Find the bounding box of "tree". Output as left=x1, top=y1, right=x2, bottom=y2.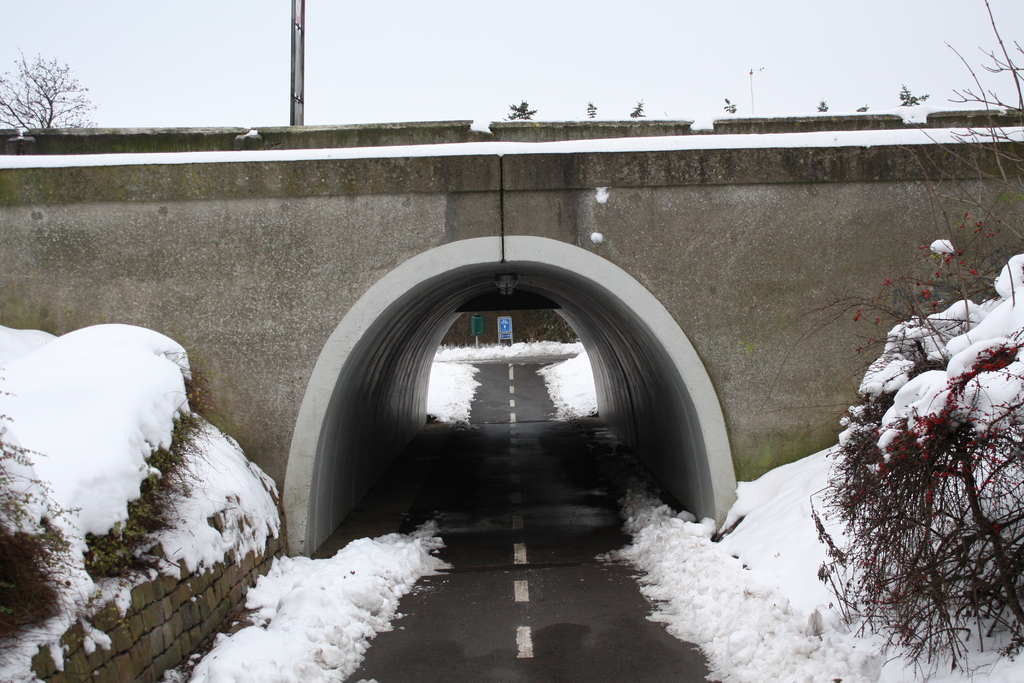
left=625, top=97, right=645, bottom=120.
